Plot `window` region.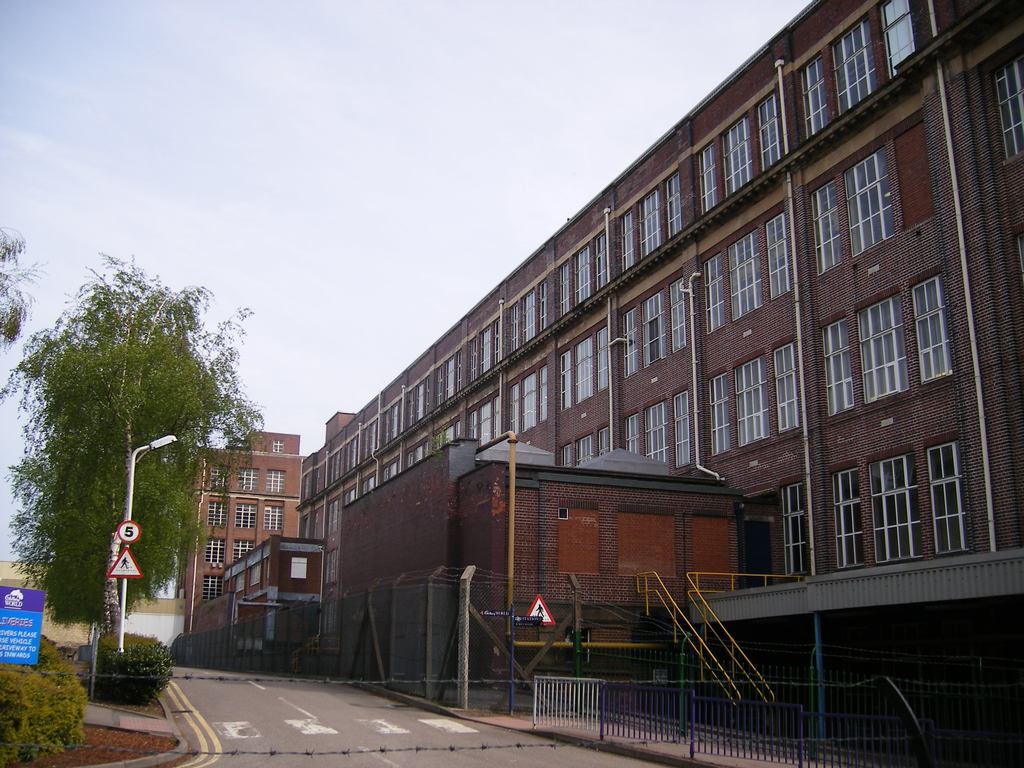
Plotted at bbox=(596, 328, 613, 390).
